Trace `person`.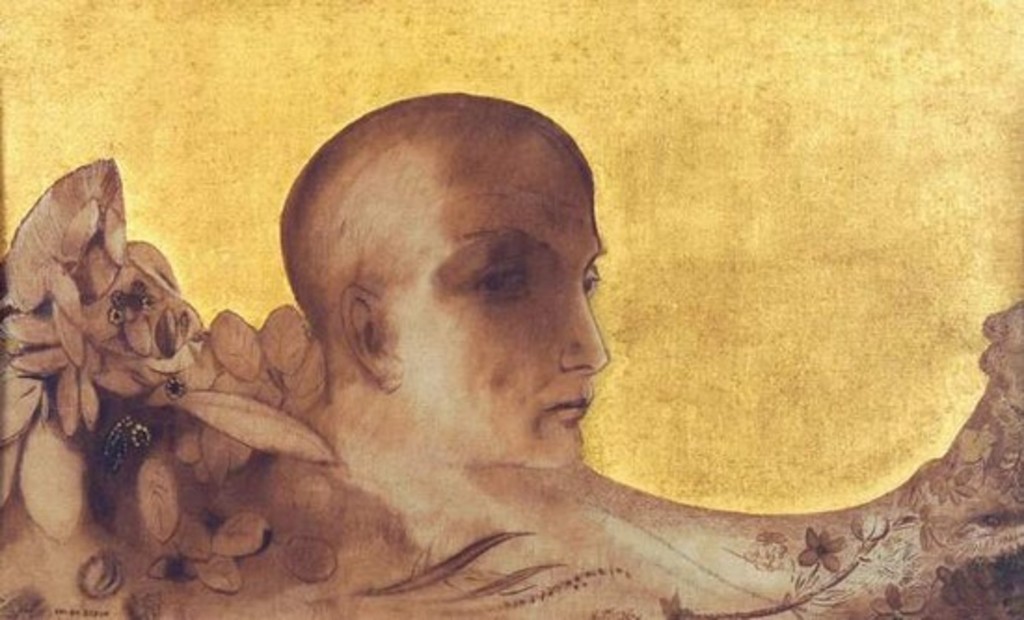
Traced to l=287, t=95, r=614, b=471.
